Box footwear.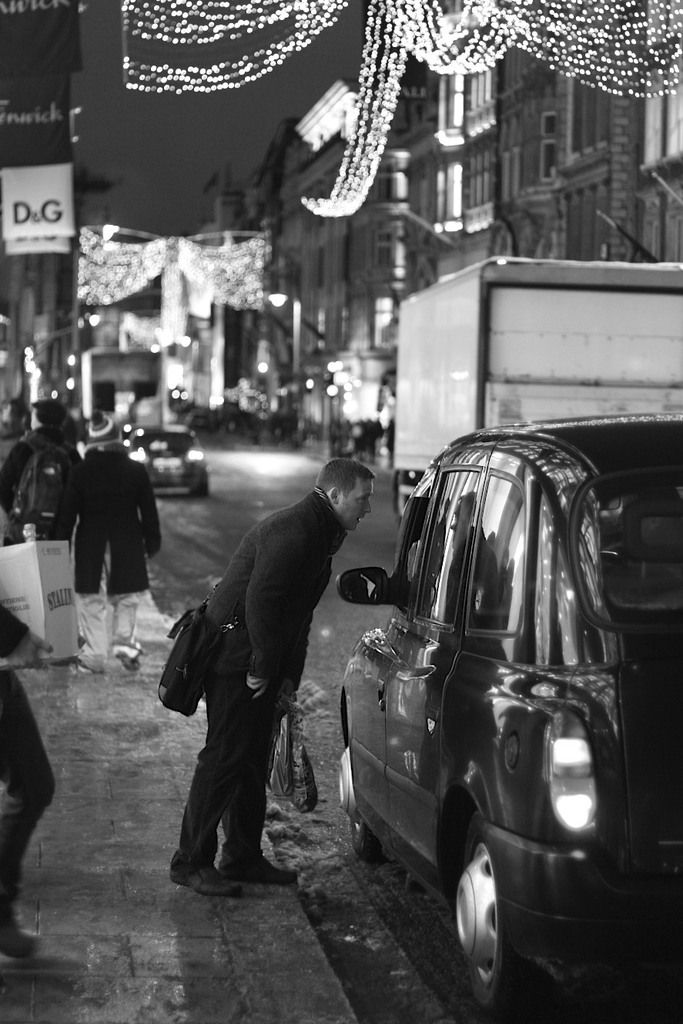
<box>222,848,289,888</box>.
